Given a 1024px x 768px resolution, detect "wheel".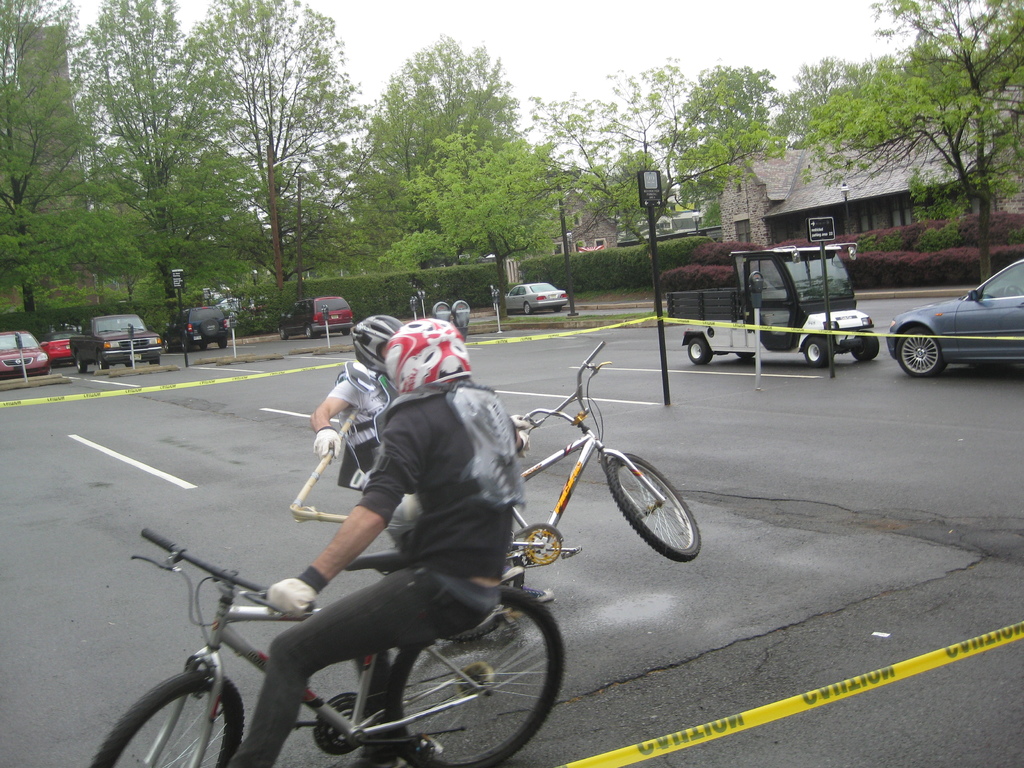
BBox(686, 337, 710, 365).
